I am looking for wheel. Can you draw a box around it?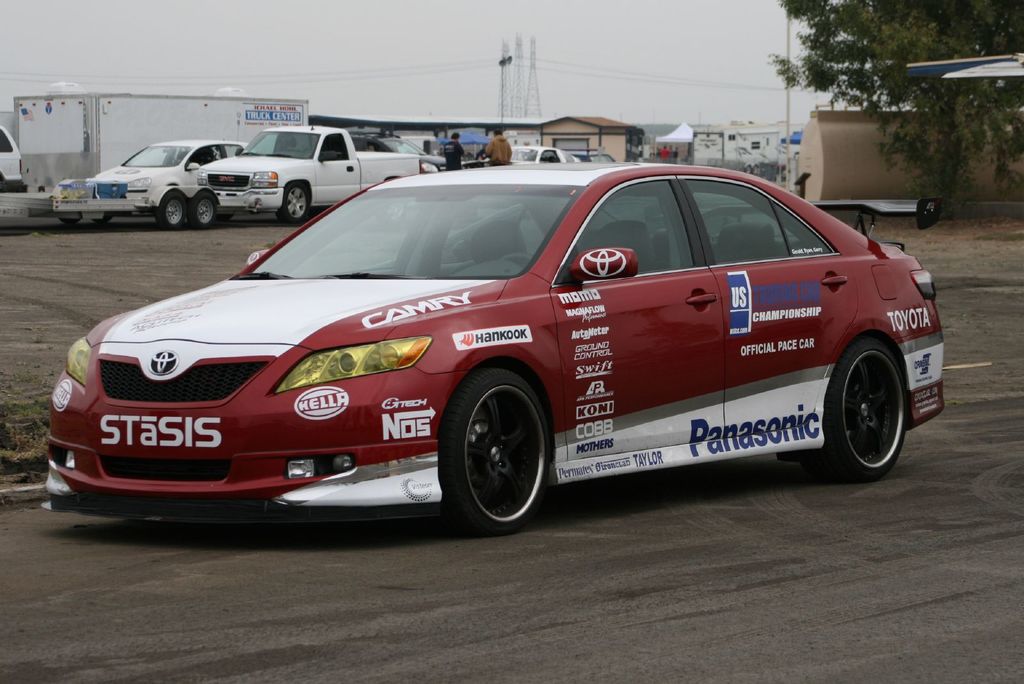
Sure, the bounding box is left=159, top=191, right=189, bottom=230.
